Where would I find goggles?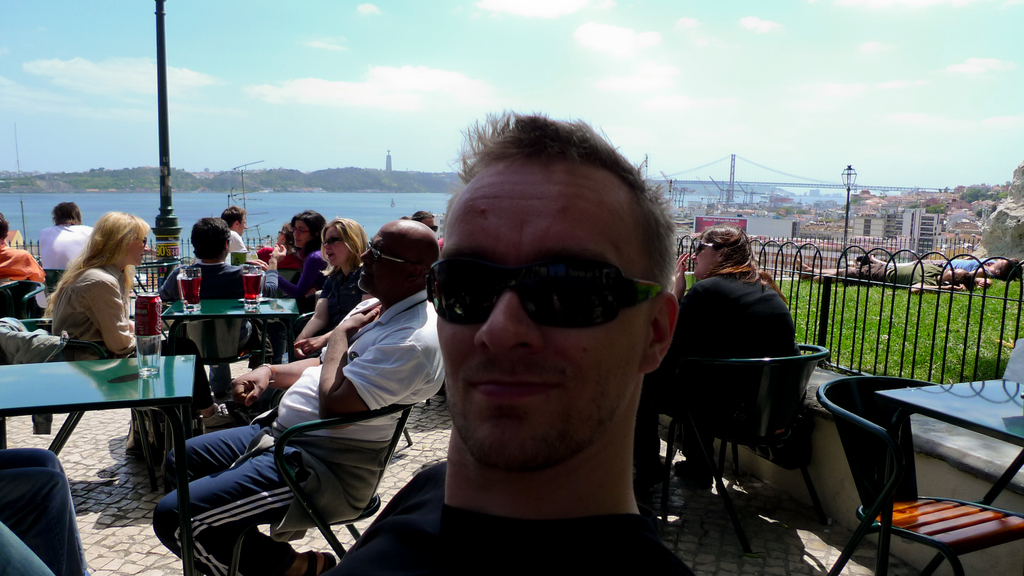
At box=[321, 234, 344, 246].
